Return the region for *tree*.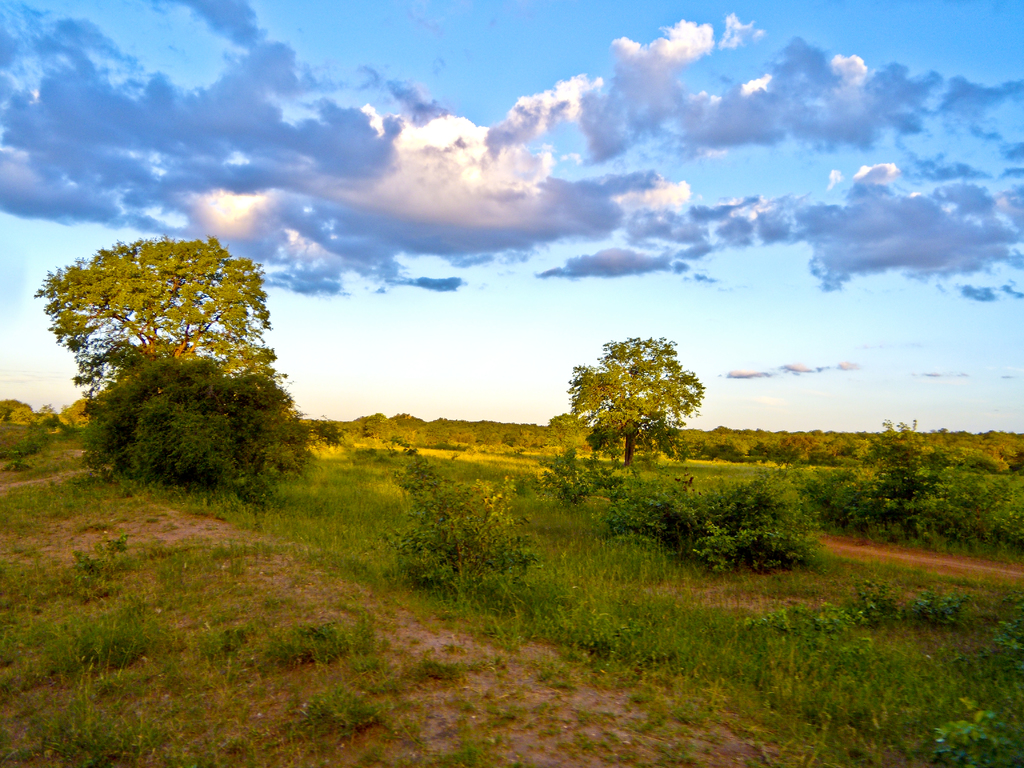
(left=88, top=349, right=305, bottom=491).
